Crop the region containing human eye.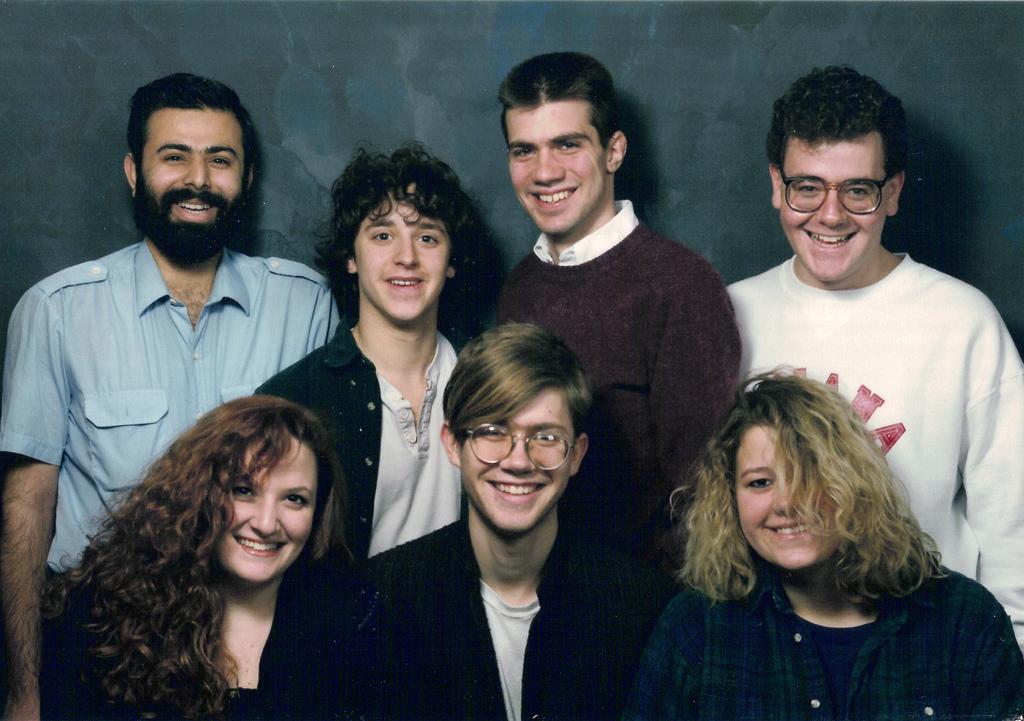
Crop region: (843,185,869,196).
